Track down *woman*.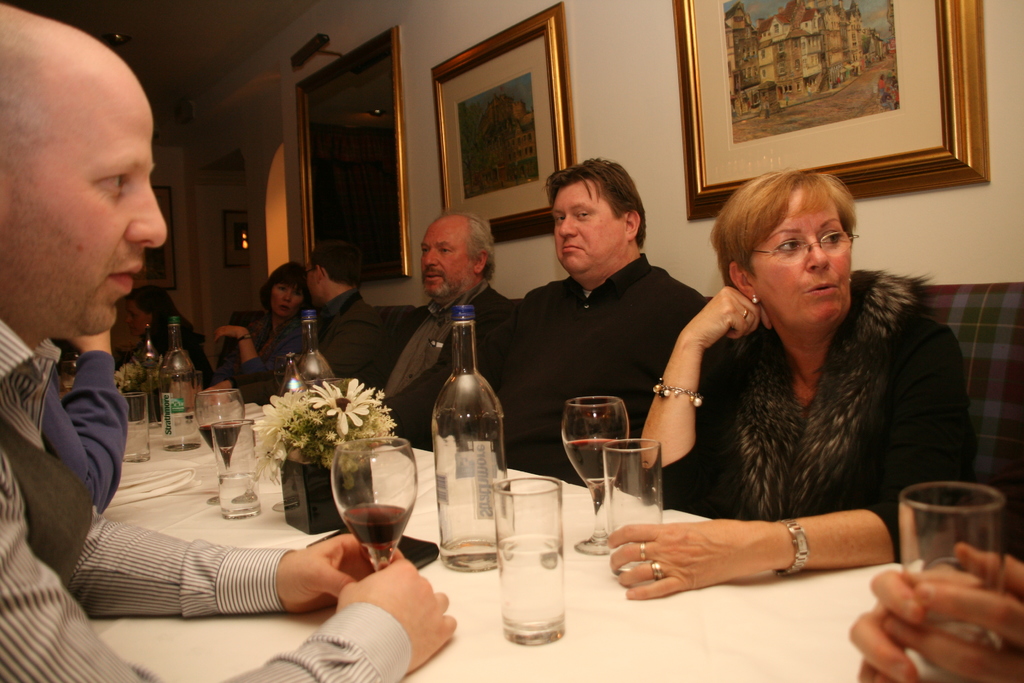
Tracked to [598, 162, 973, 612].
